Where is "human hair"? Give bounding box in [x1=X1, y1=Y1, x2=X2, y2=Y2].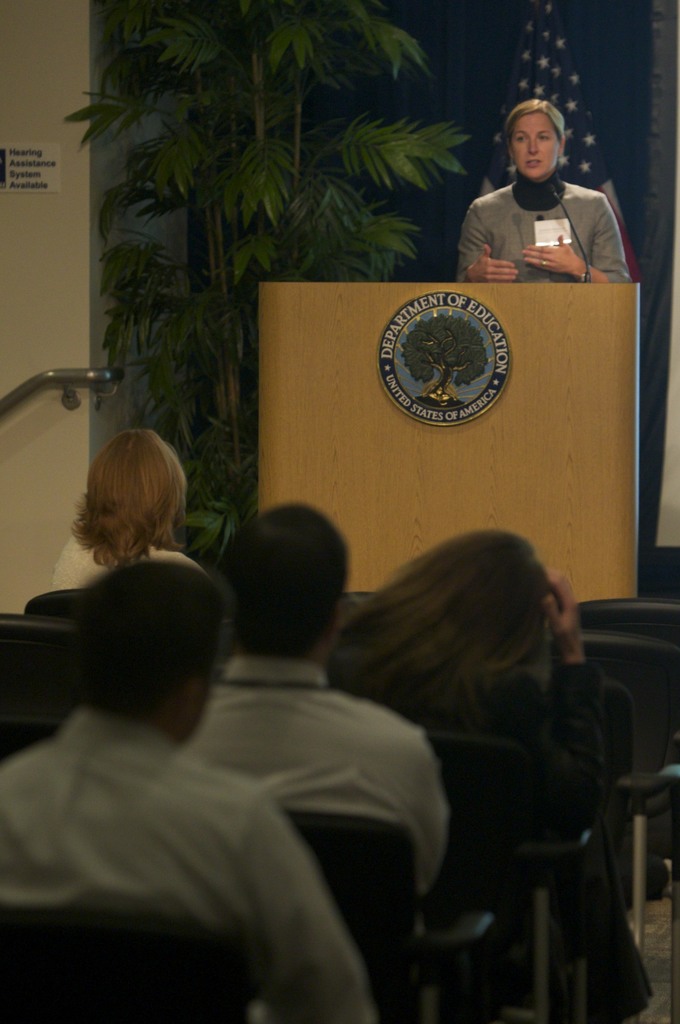
[x1=502, y1=99, x2=565, y2=150].
